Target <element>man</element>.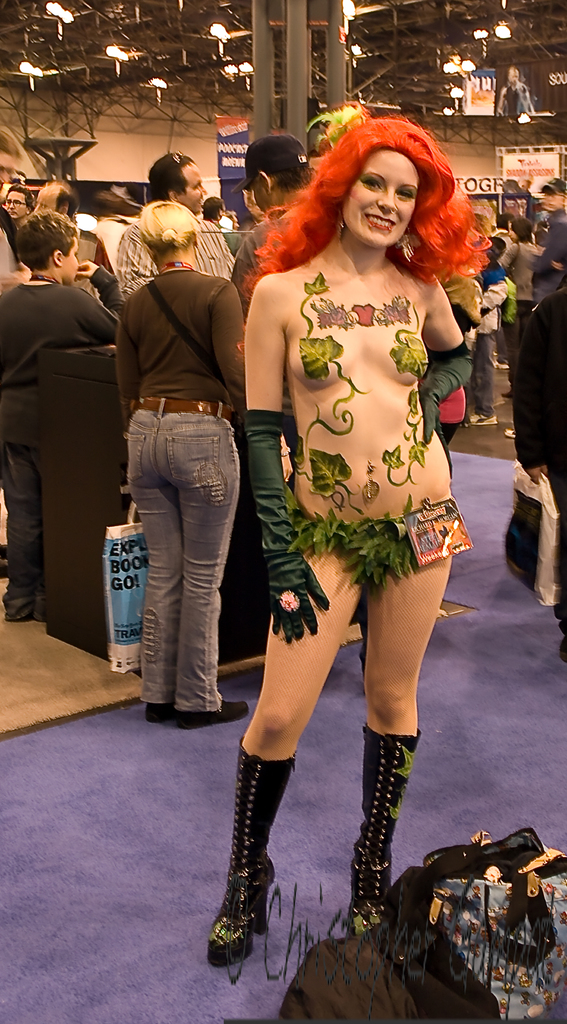
Target region: (104,157,240,303).
